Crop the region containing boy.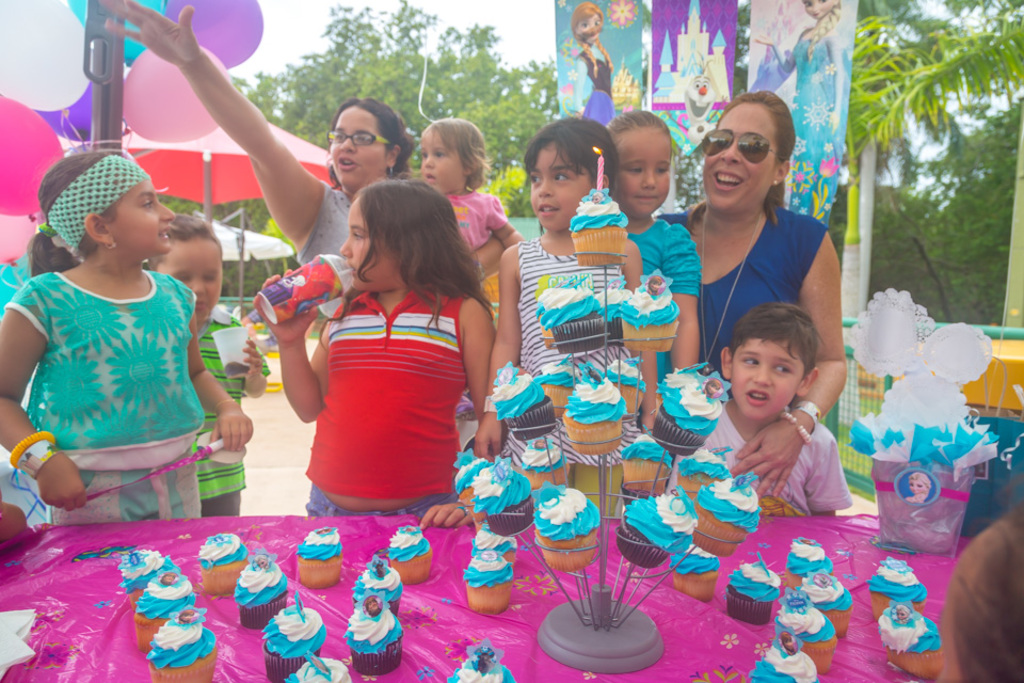
Crop region: Rect(149, 212, 267, 523).
